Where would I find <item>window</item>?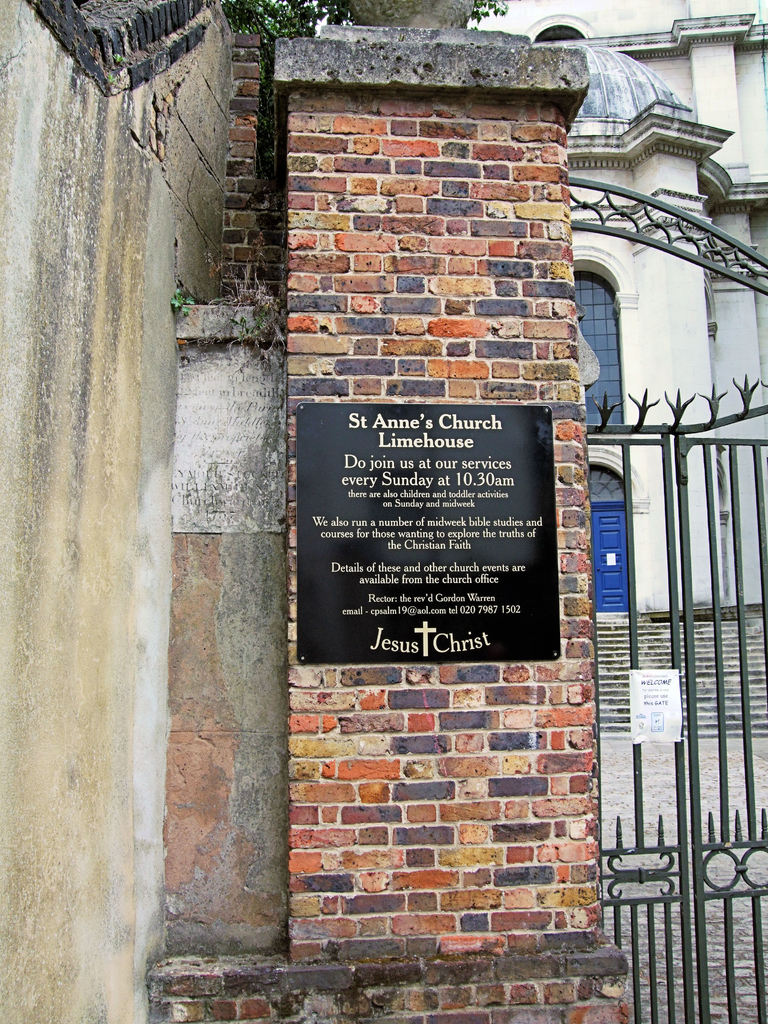
At <box>572,272,623,428</box>.
